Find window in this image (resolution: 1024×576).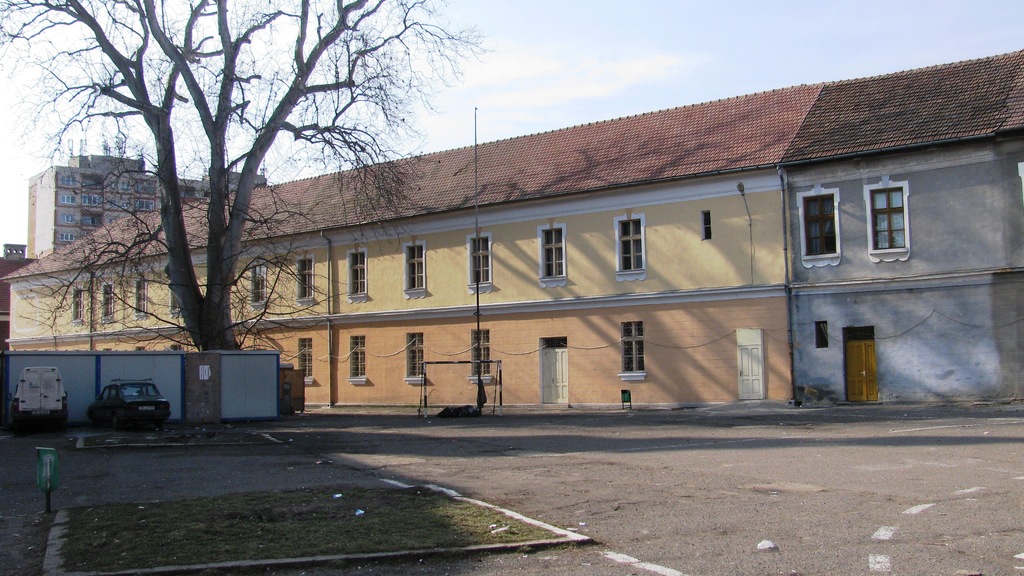
[297, 343, 318, 381].
